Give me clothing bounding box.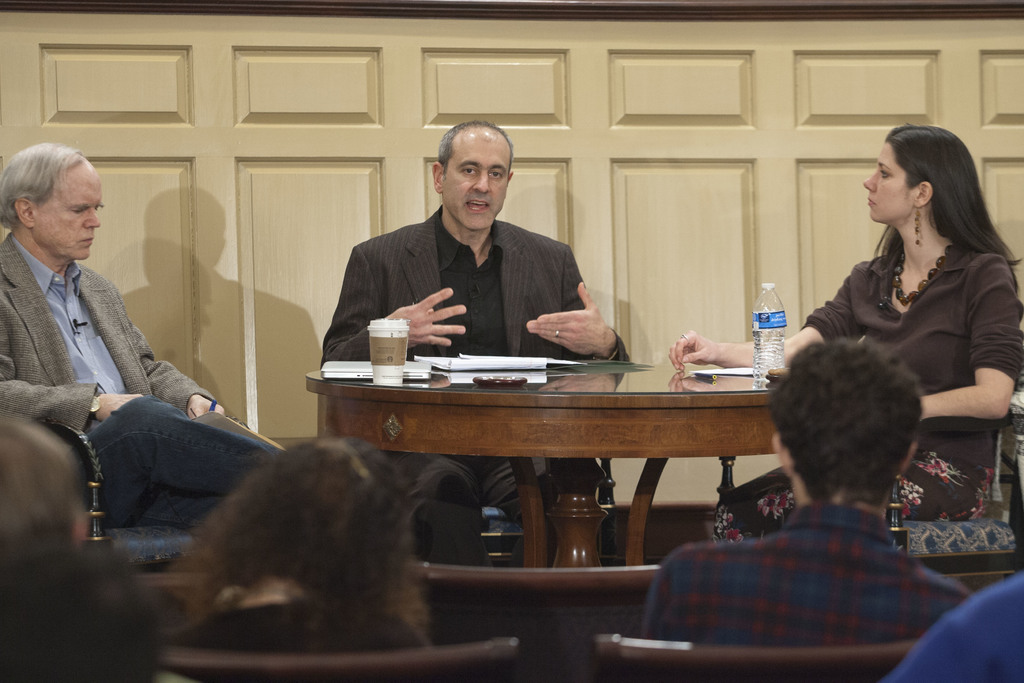
l=707, t=246, r=1023, b=545.
